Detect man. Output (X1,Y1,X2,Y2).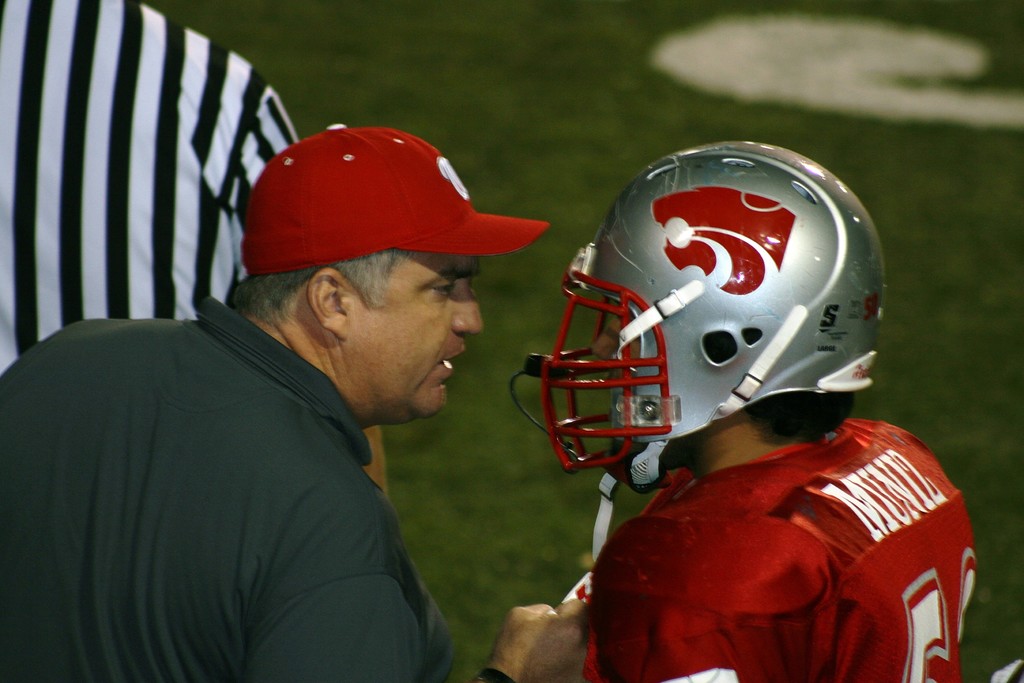
(0,0,383,494).
